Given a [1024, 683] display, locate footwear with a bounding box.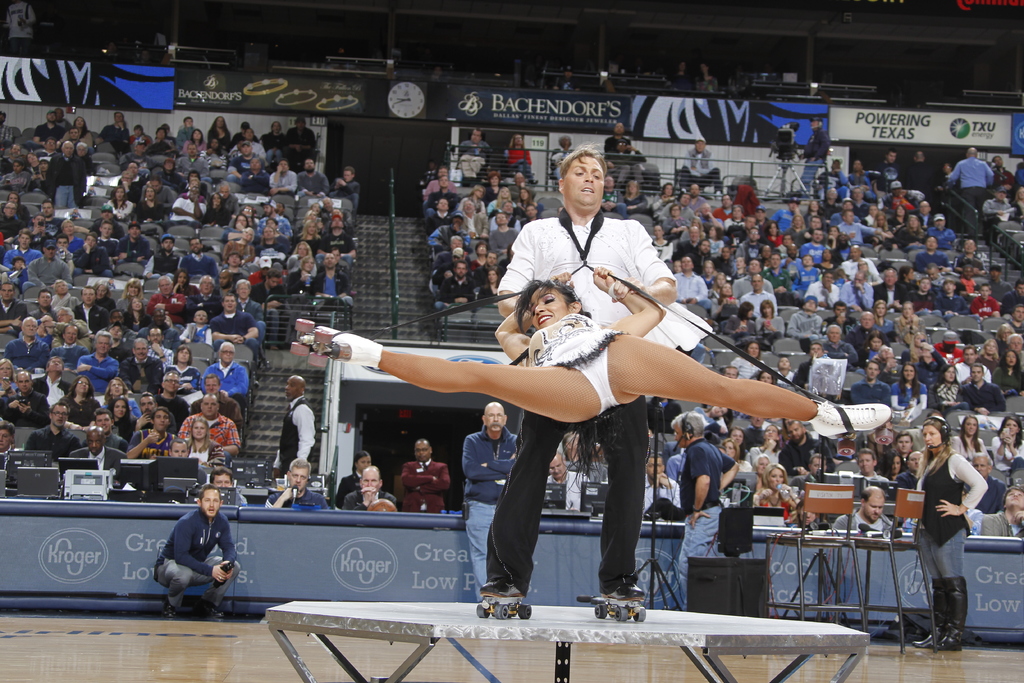
Located: 820,399,886,444.
